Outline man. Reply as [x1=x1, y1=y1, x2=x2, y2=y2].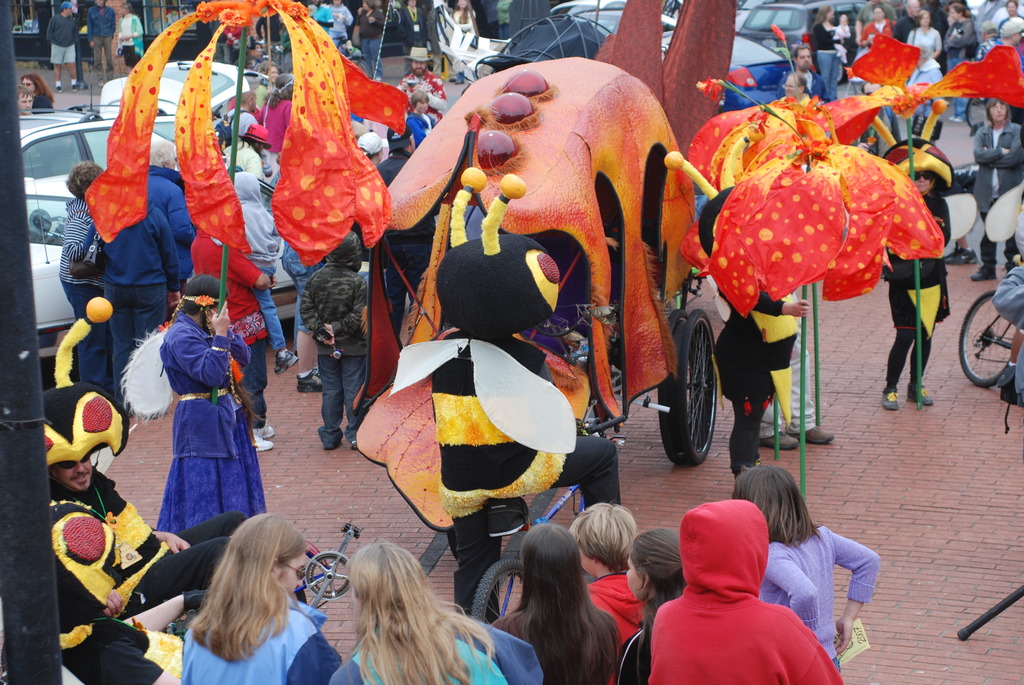
[x1=778, y1=43, x2=832, y2=99].
